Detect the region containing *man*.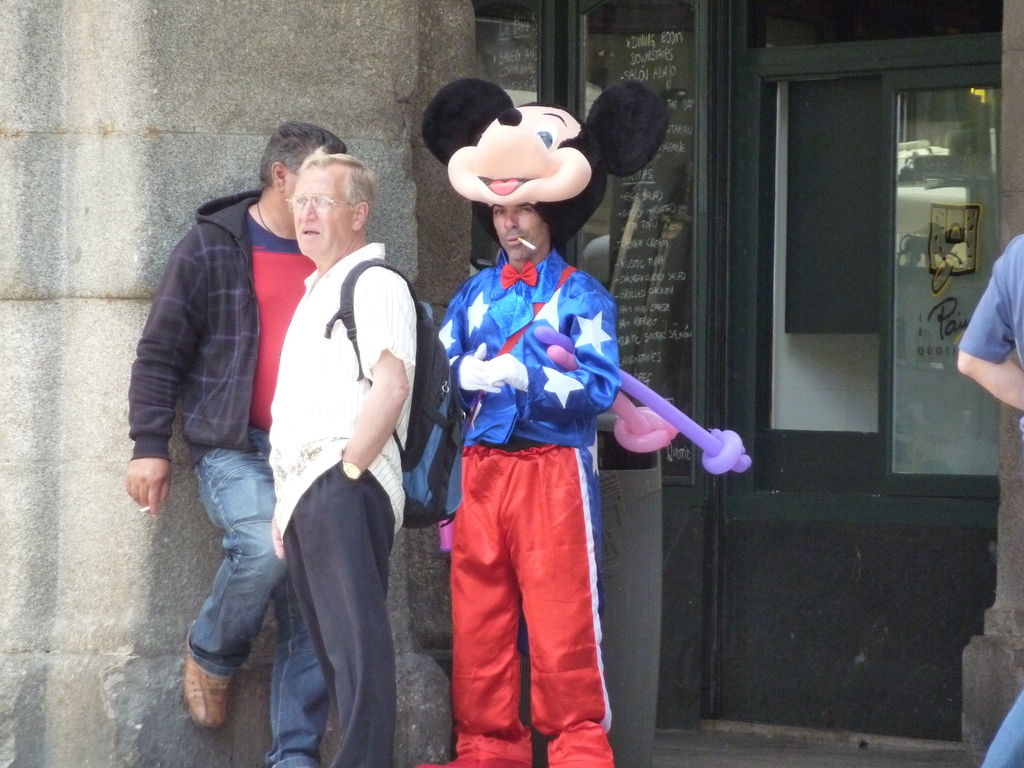
{"x1": 117, "y1": 118, "x2": 345, "y2": 767}.
